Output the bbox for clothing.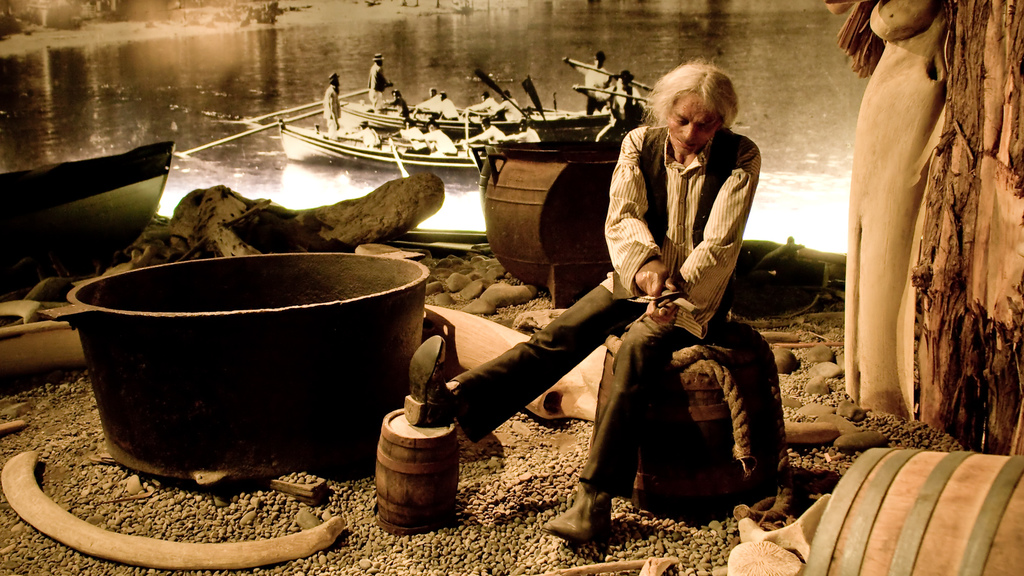
[x1=507, y1=126, x2=540, y2=142].
